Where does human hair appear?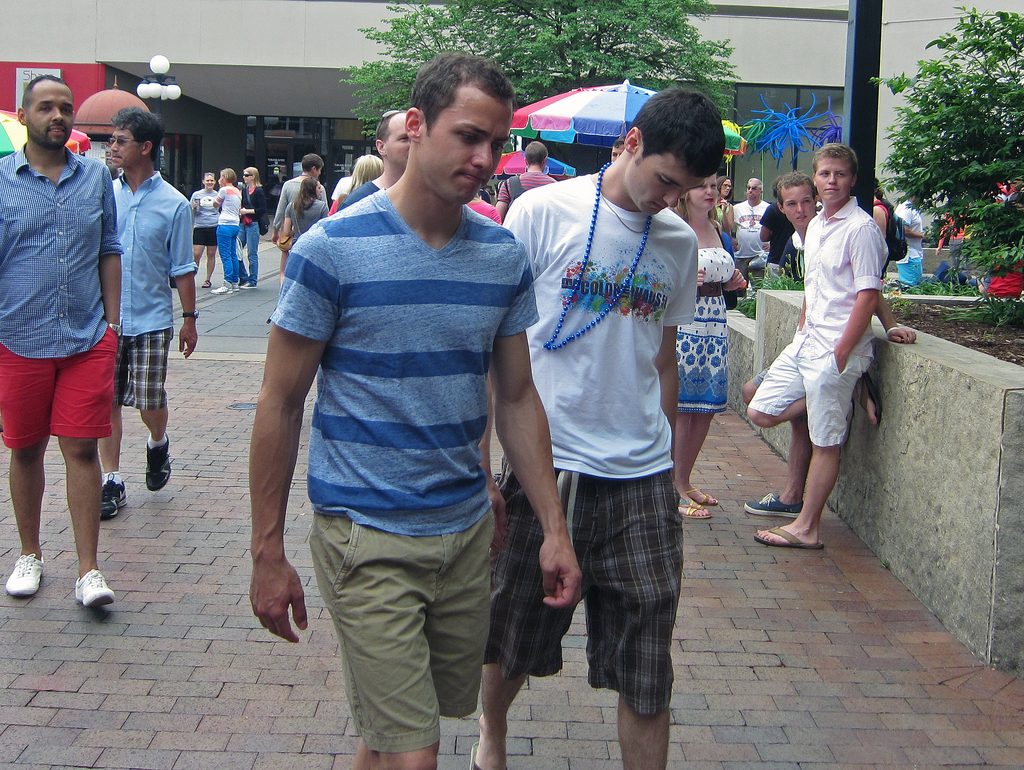
Appears at [x1=304, y1=154, x2=325, y2=172].
